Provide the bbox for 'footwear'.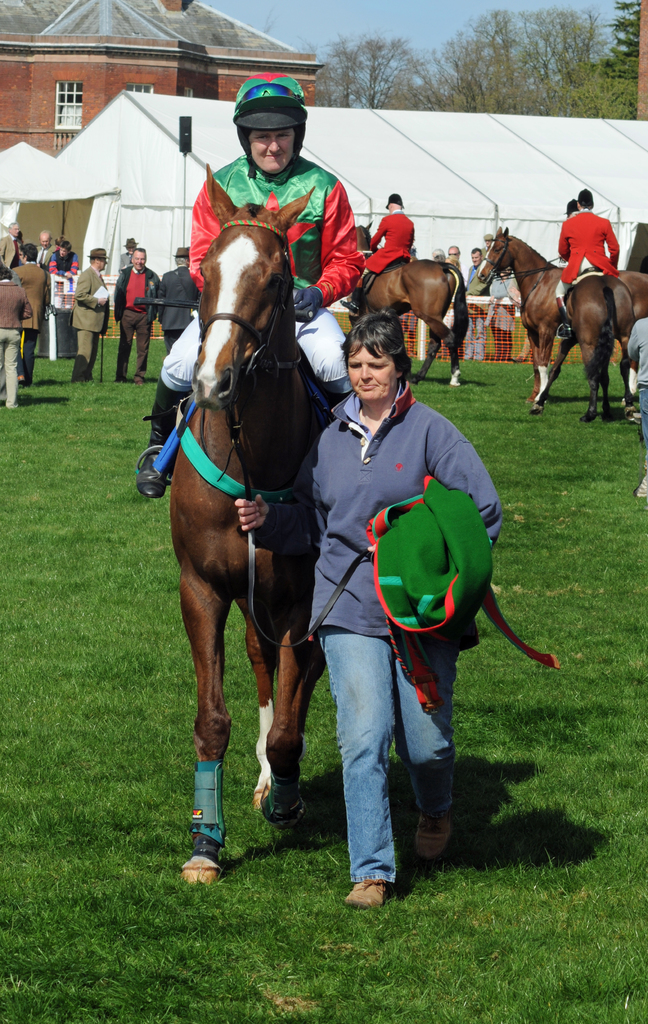
11,400,26,407.
